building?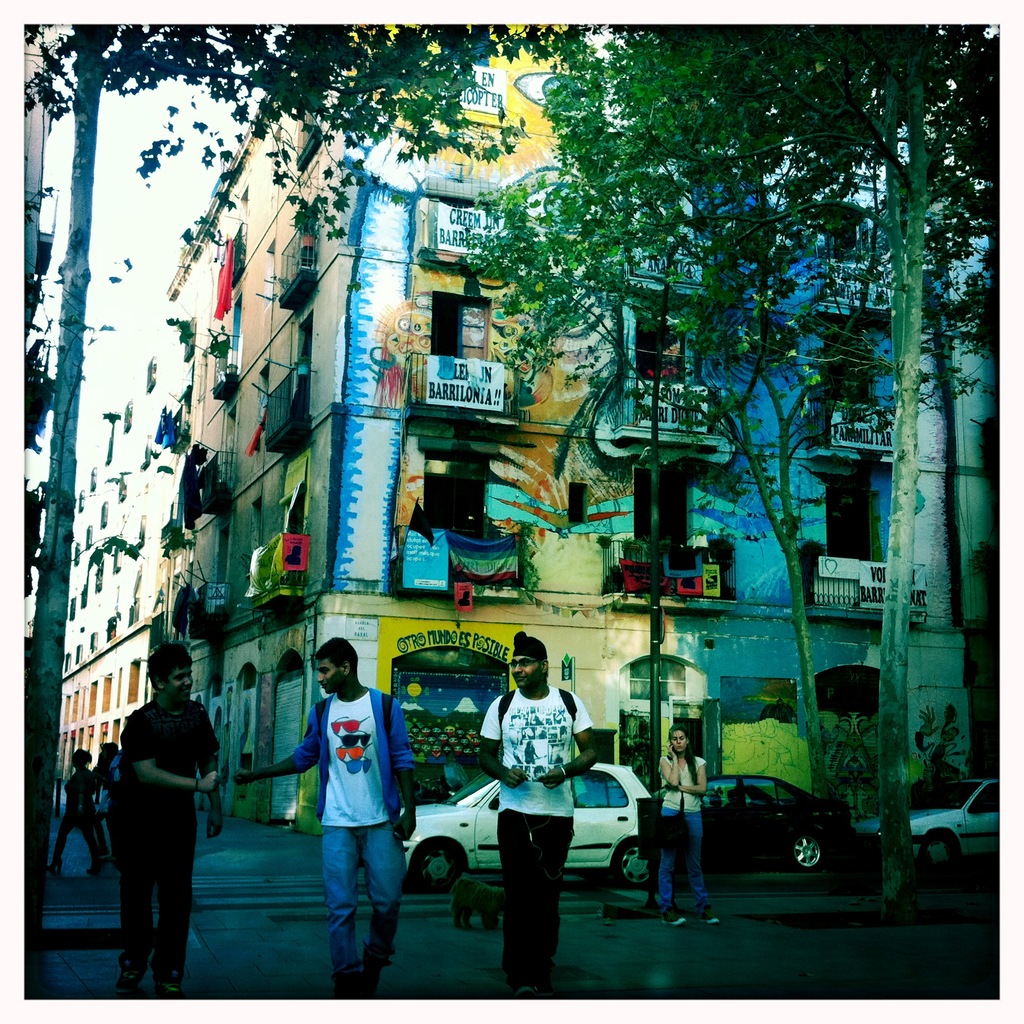
165/23/1000/831
